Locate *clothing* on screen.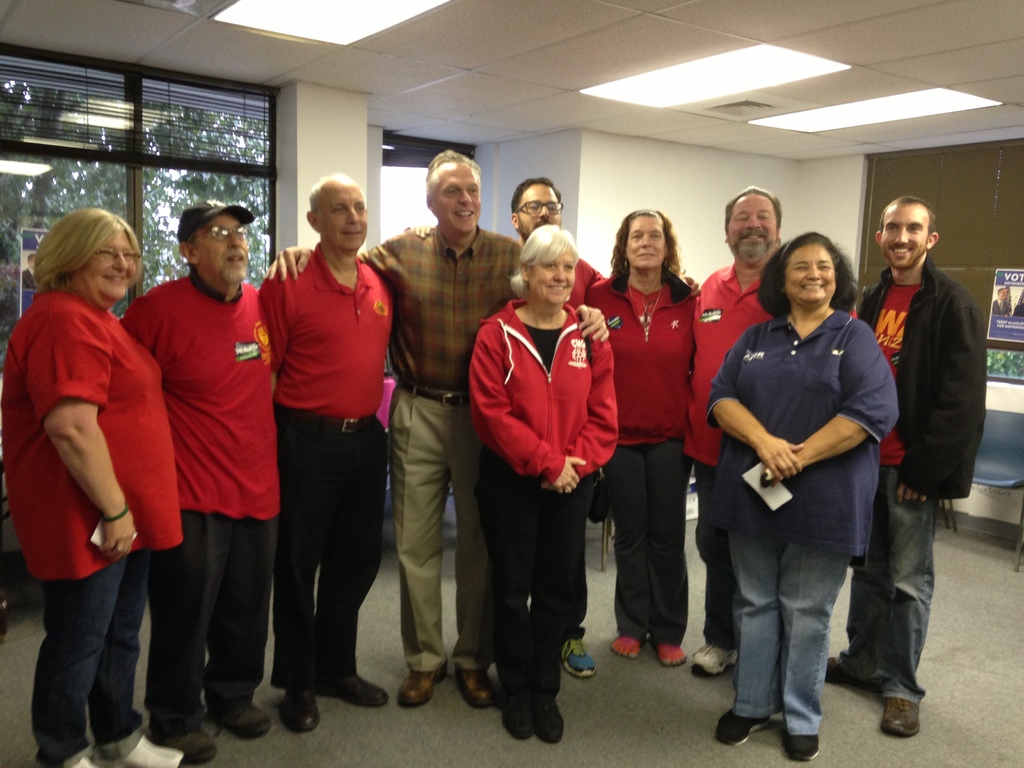
On screen at bbox=[563, 254, 606, 310].
